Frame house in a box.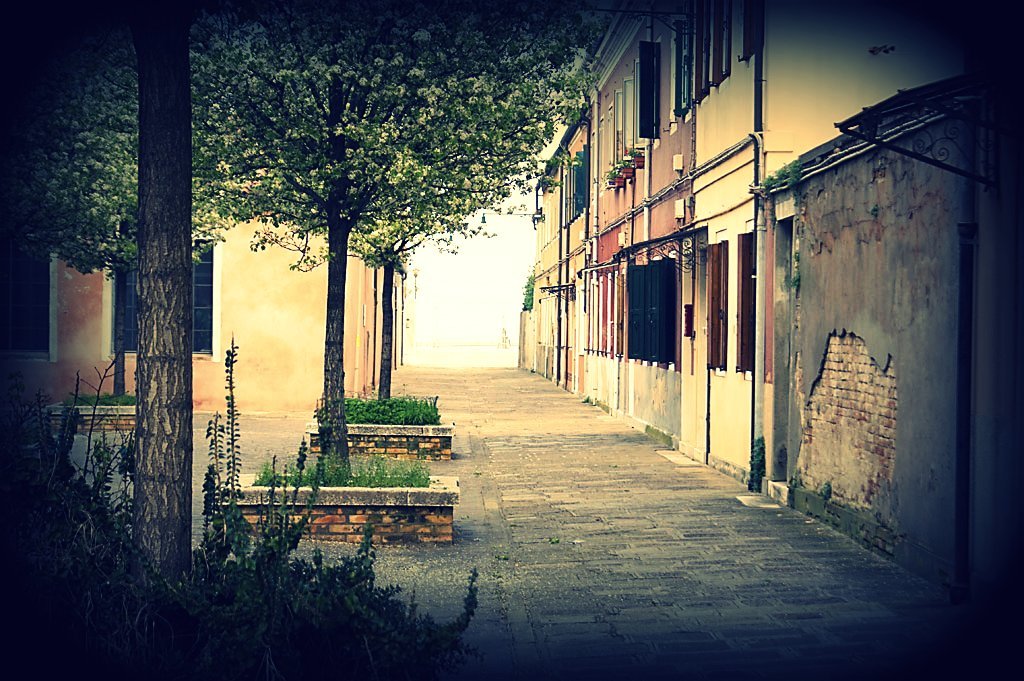
Rect(523, 0, 1023, 620).
